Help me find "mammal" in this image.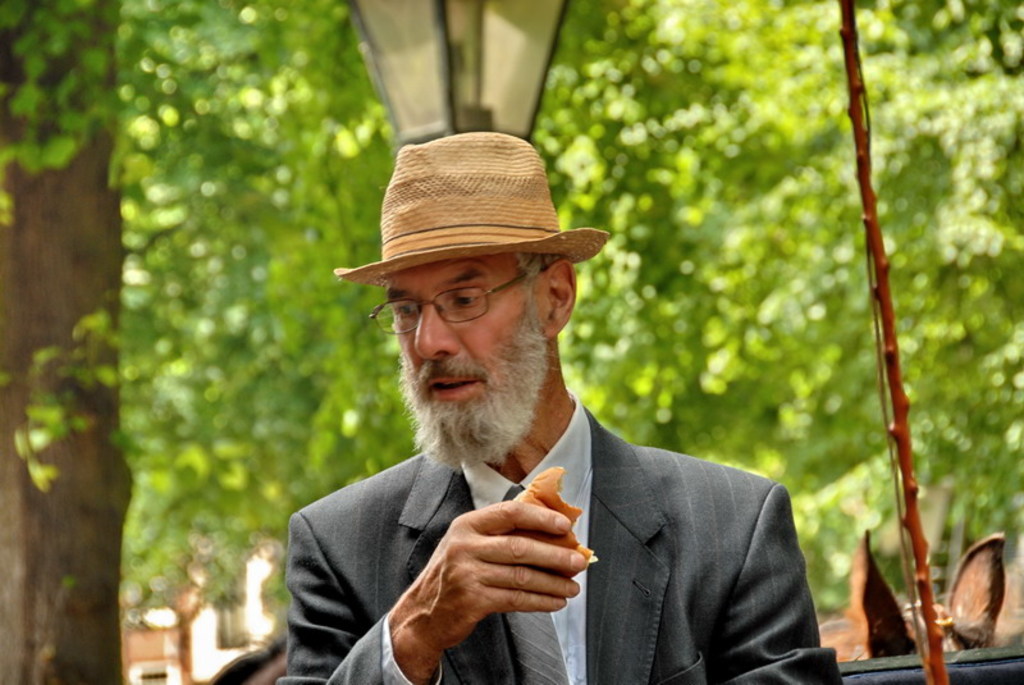
Found it: 239/233/796/671.
